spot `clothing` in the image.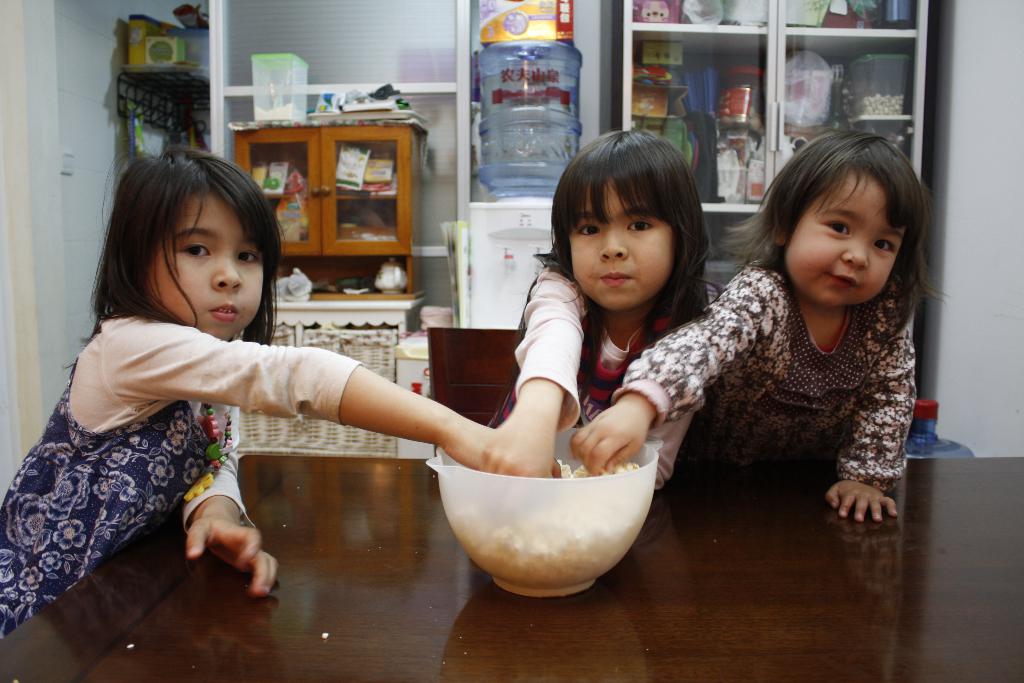
`clothing` found at 643,206,939,554.
